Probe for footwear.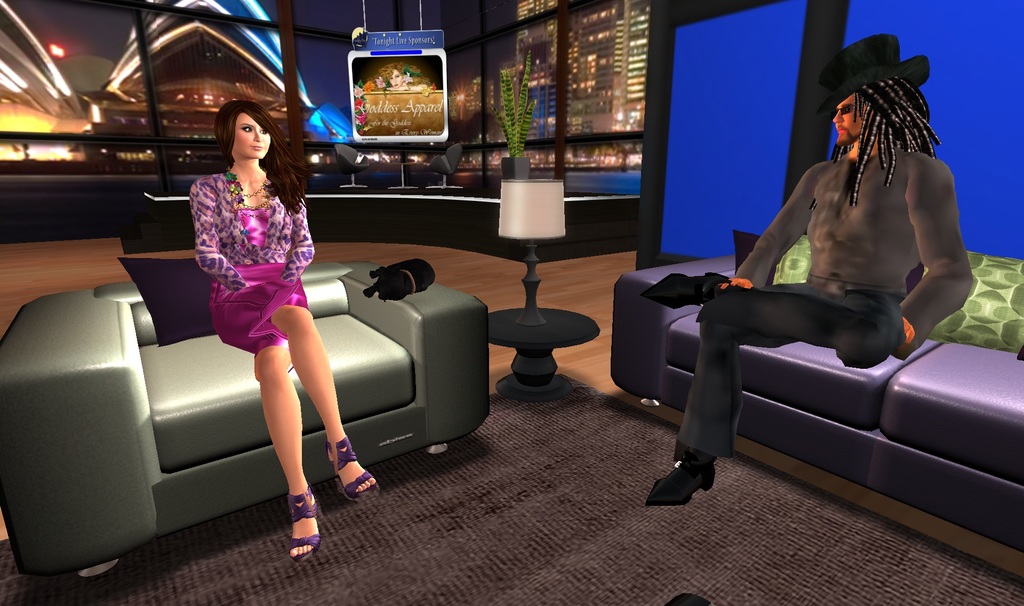
Probe result: (646,452,717,503).
